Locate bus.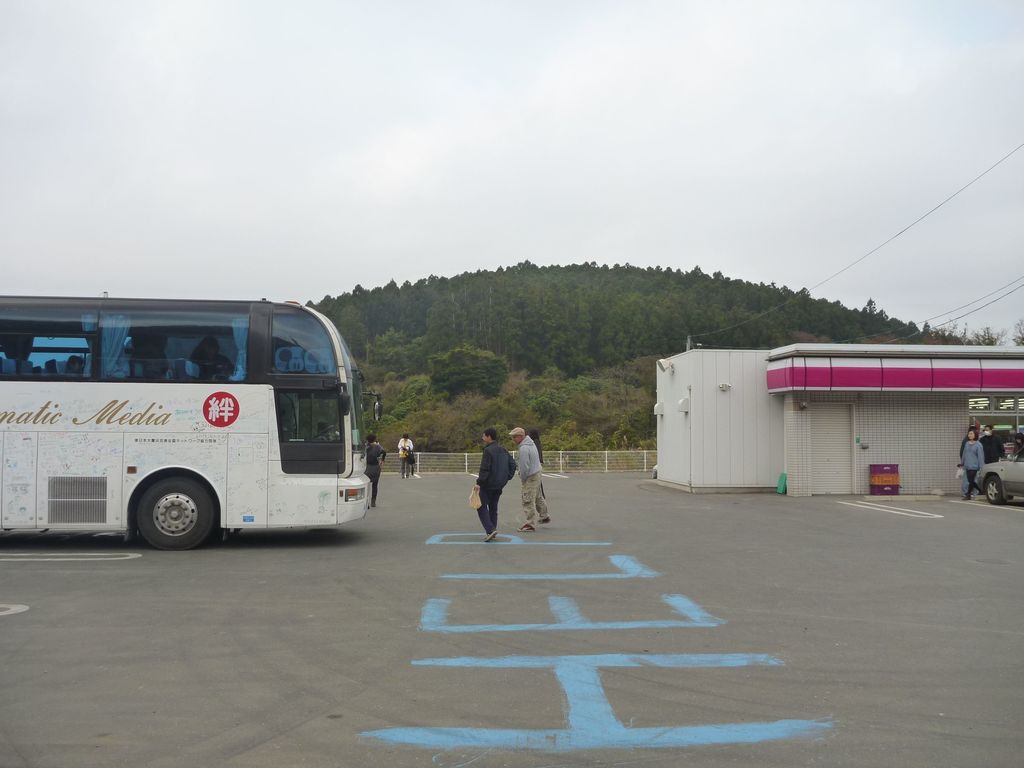
Bounding box: bbox=[0, 294, 381, 553].
